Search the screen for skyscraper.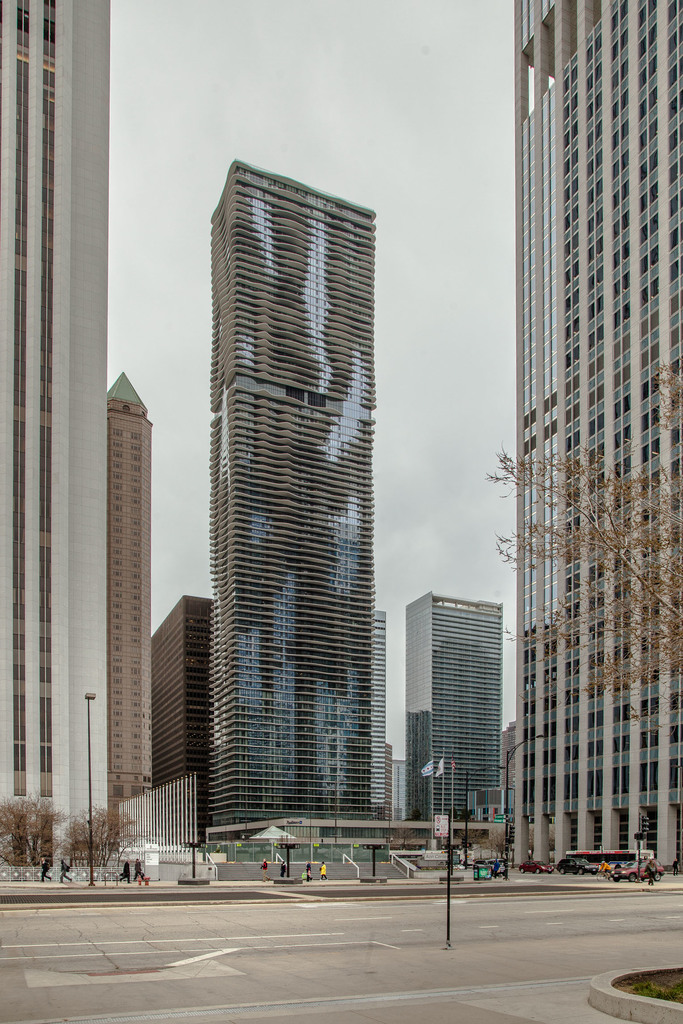
Found at crop(483, 0, 671, 793).
